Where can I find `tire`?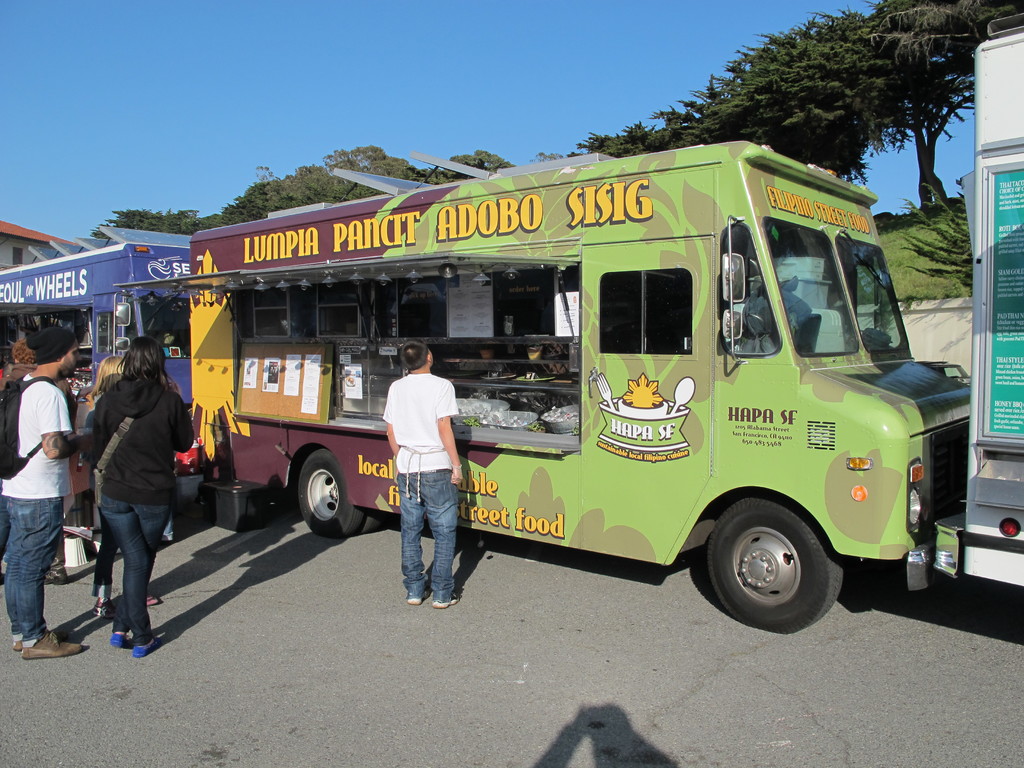
You can find it at pyautogui.locateOnScreen(701, 503, 840, 623).
